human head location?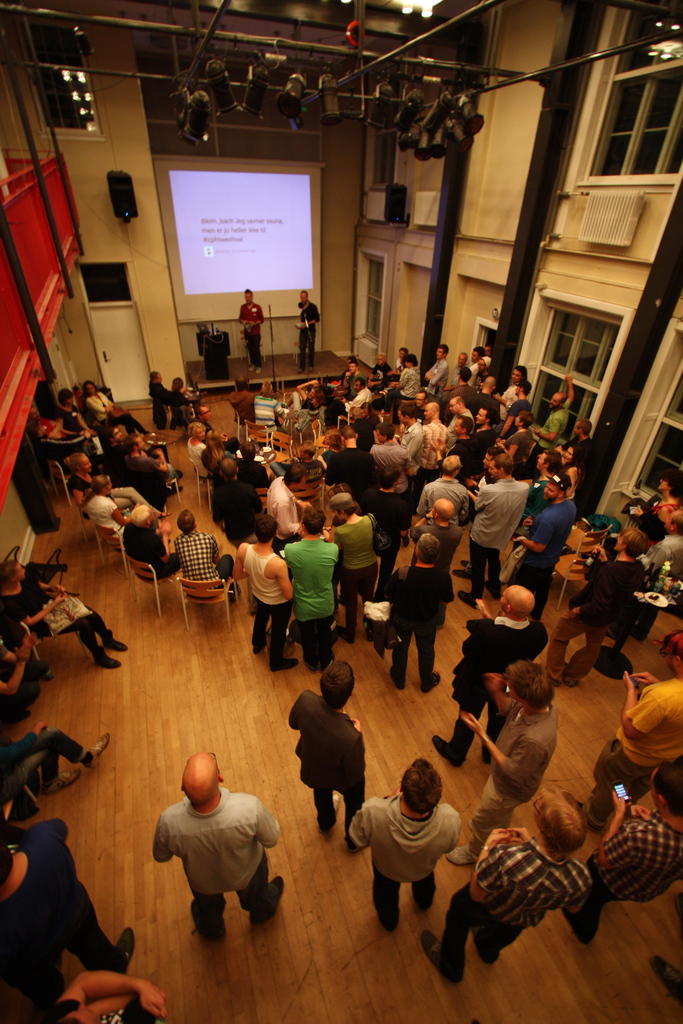
rect(536, 447, 557, 467)
